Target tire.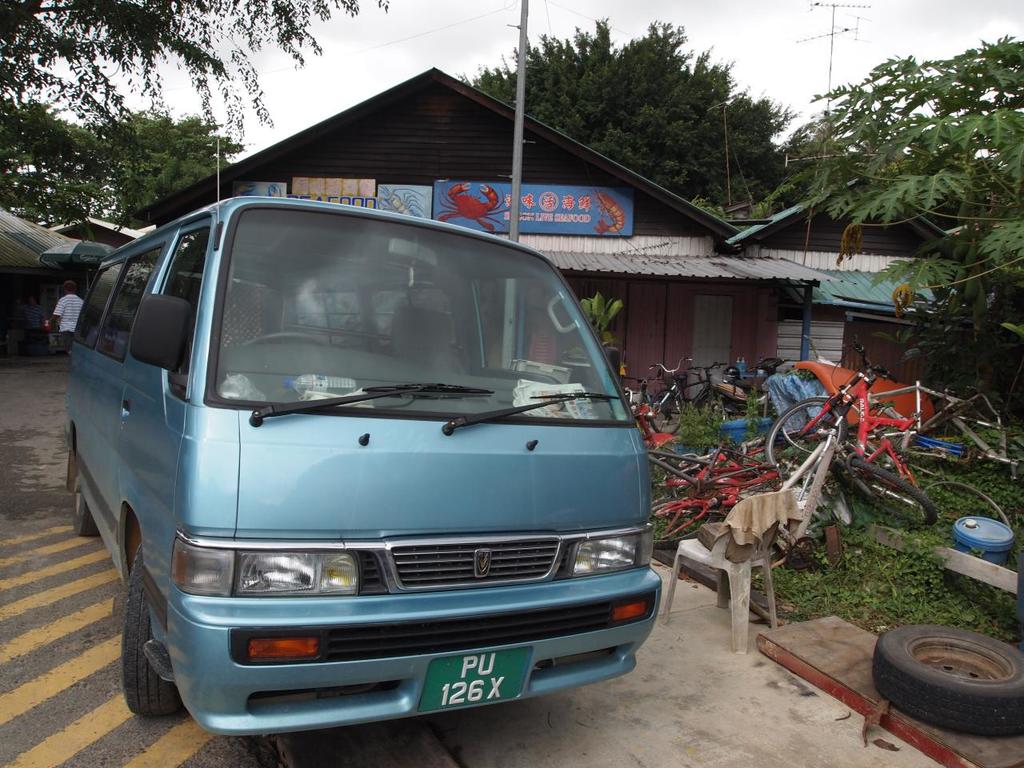
Target region: box(765, 396, 849, 472).
